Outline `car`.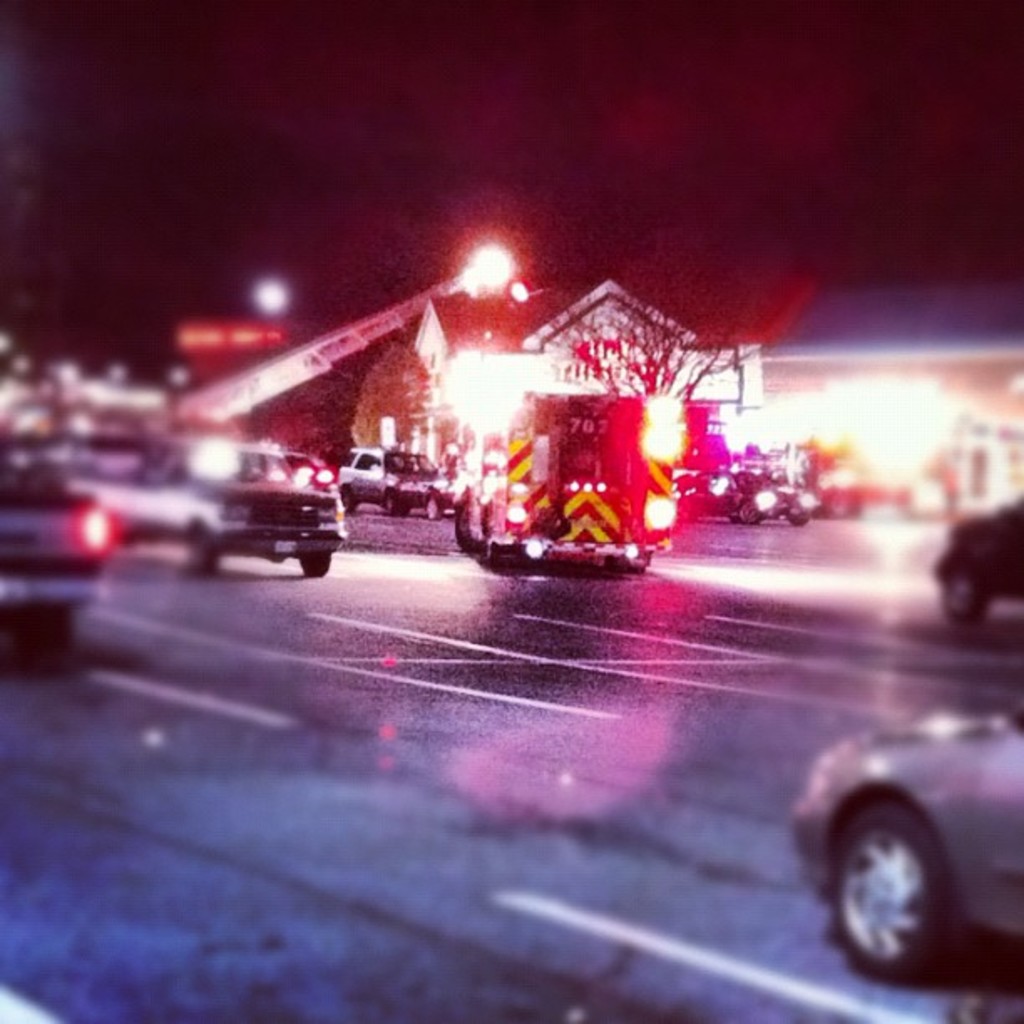
Outline: [x1=798, y1=714, x2=1022, y2=986].
